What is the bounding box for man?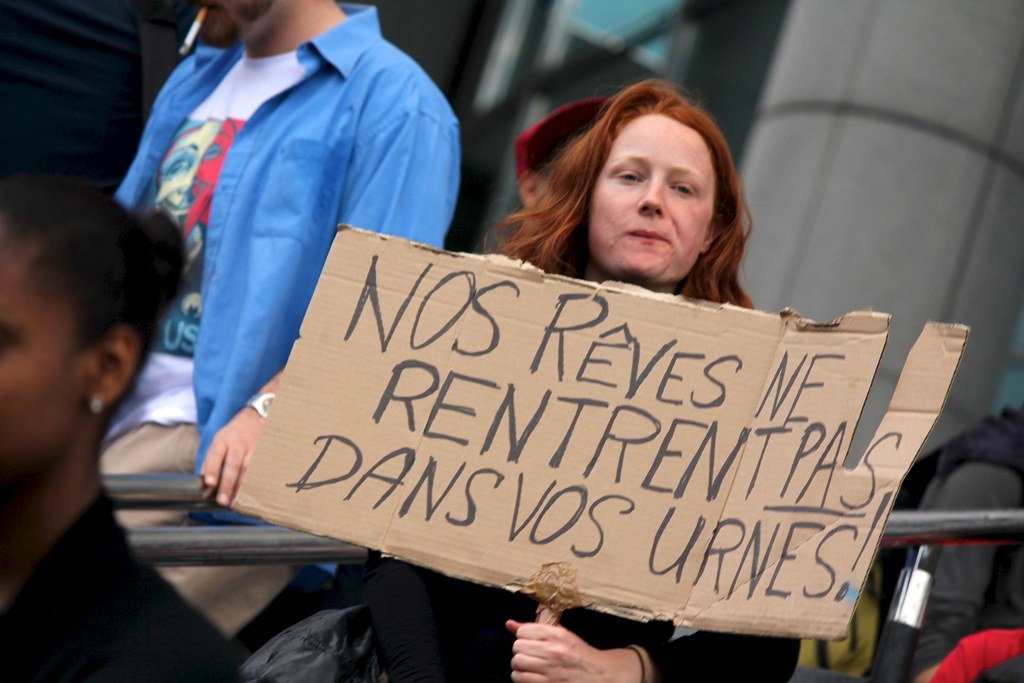
detection(113, 0, 465, 652).
